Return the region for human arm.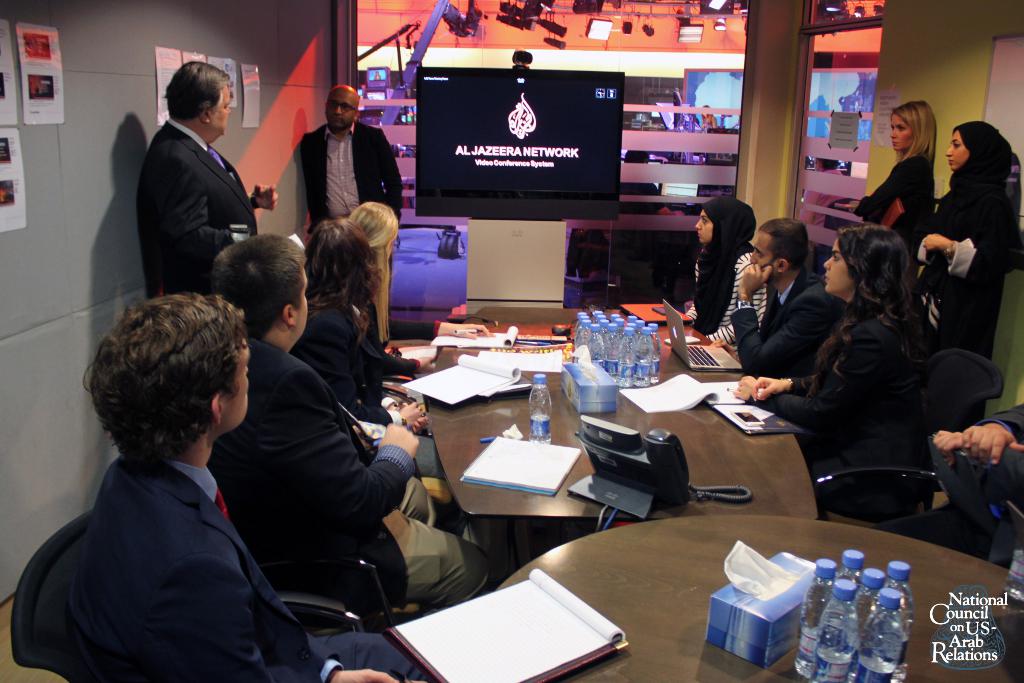
x1=170, y1=160, x2=225, y2=273.
